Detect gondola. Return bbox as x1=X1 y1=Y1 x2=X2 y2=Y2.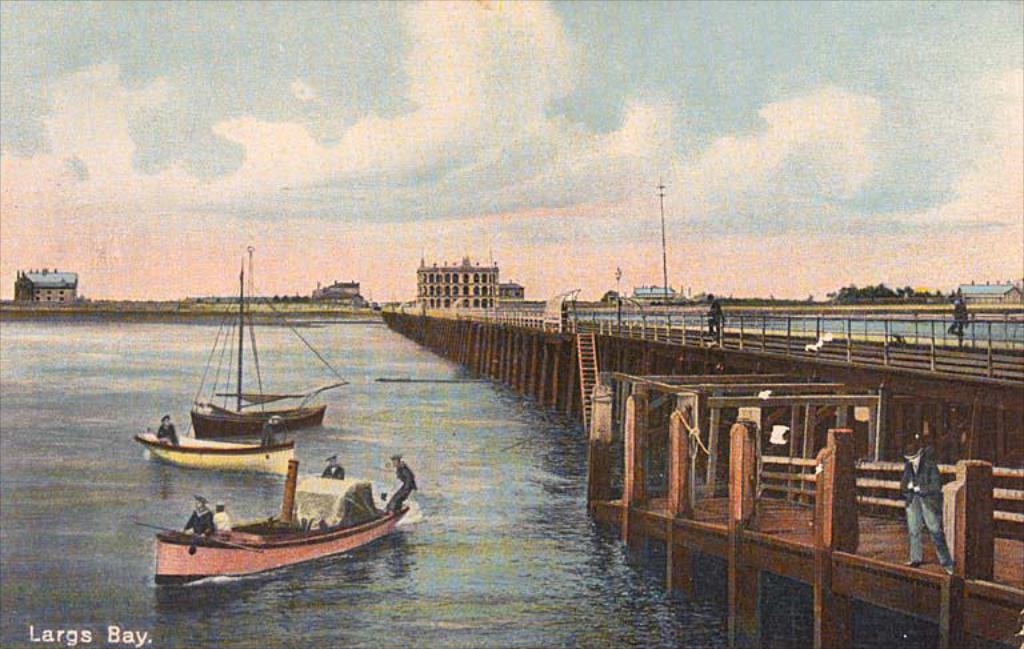
x1=189 y1=448 x2=415 y2=586.
